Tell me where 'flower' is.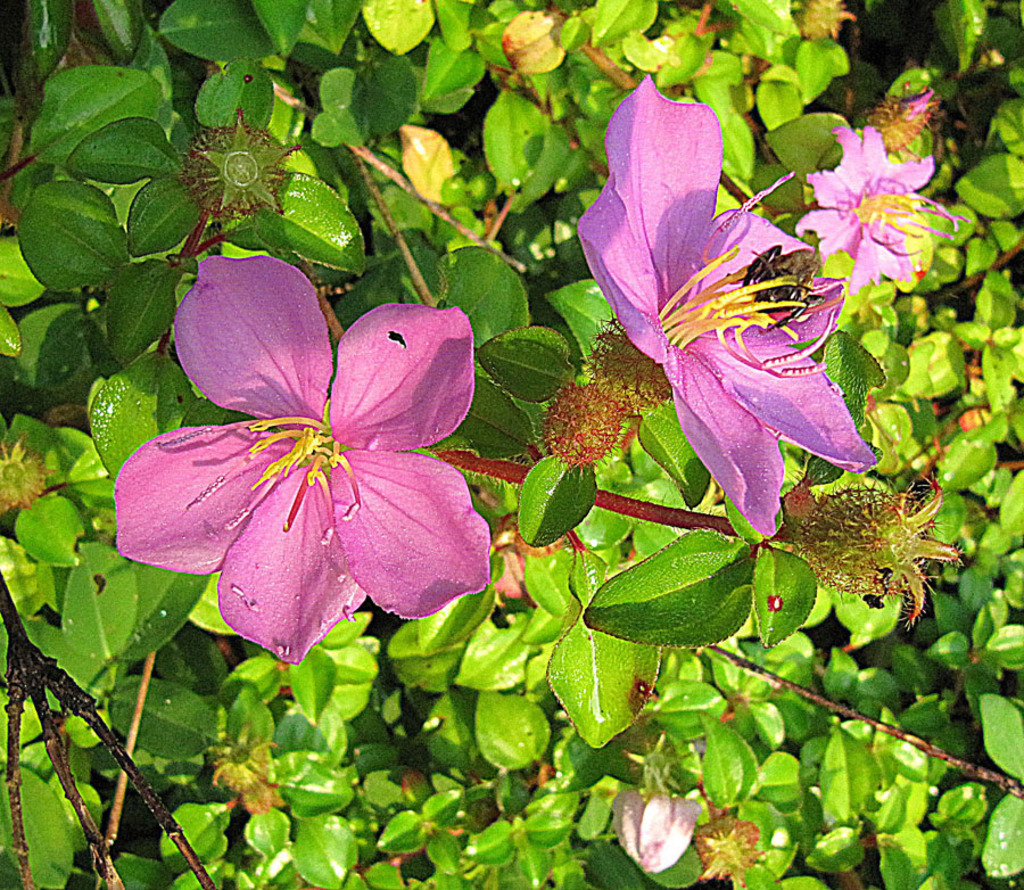
'flower' is at (206, 723, 280, 808).
